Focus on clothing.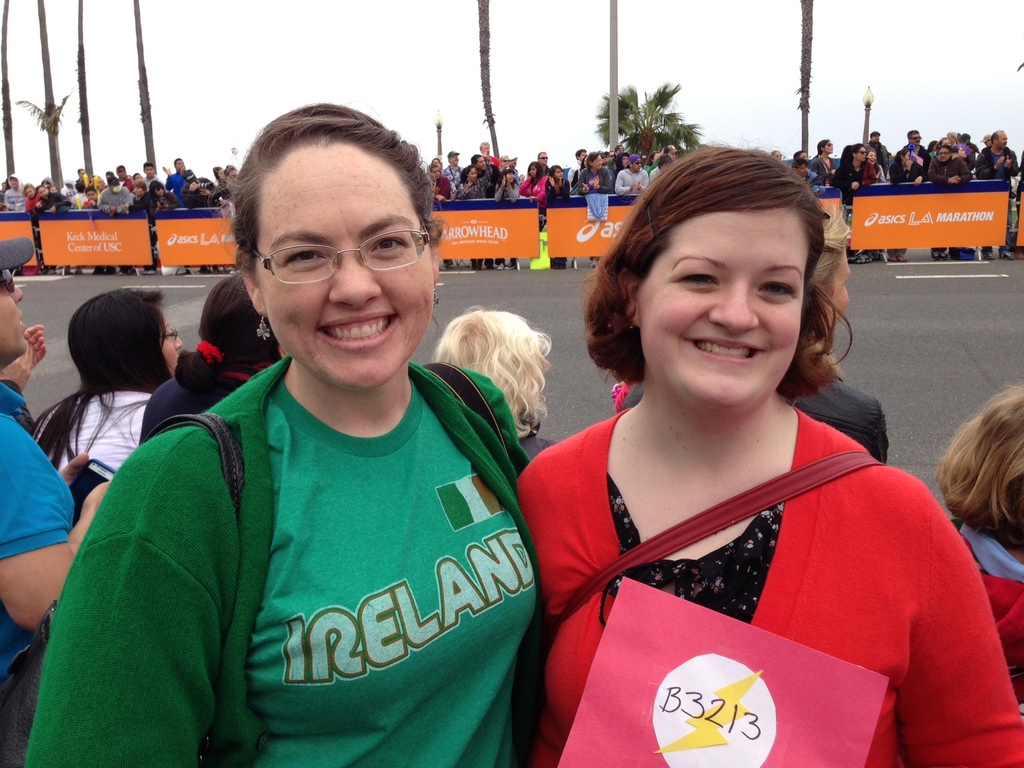
Focused at bbox=(140, 352, 273, 442).
